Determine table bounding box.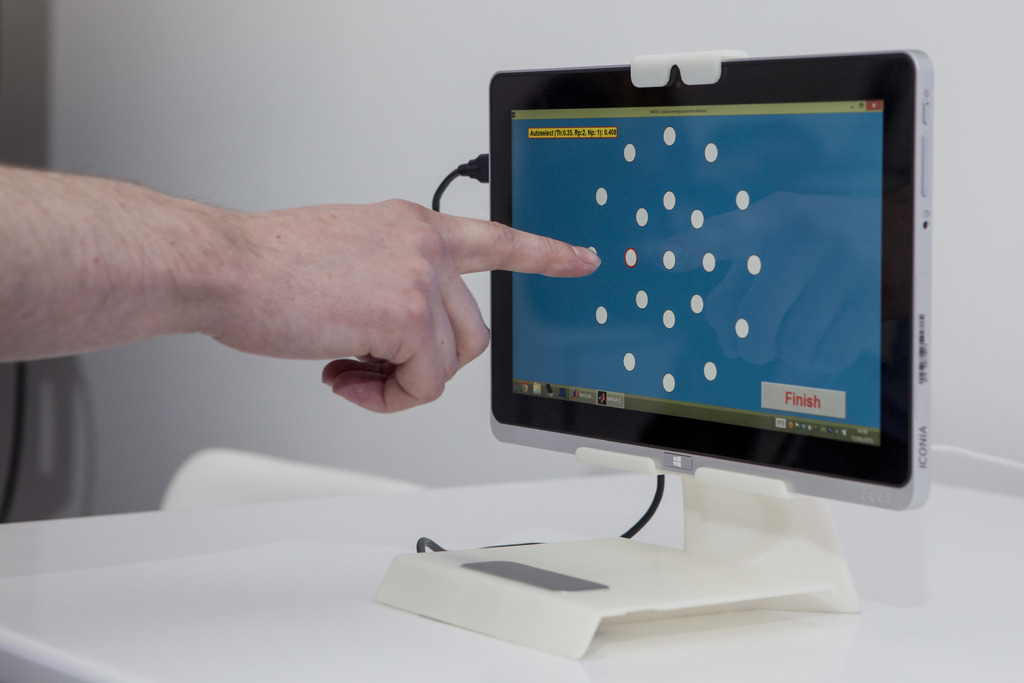
Determined: {"left": 0, "top": 470, "right": 1023, "bottom": 682}.
